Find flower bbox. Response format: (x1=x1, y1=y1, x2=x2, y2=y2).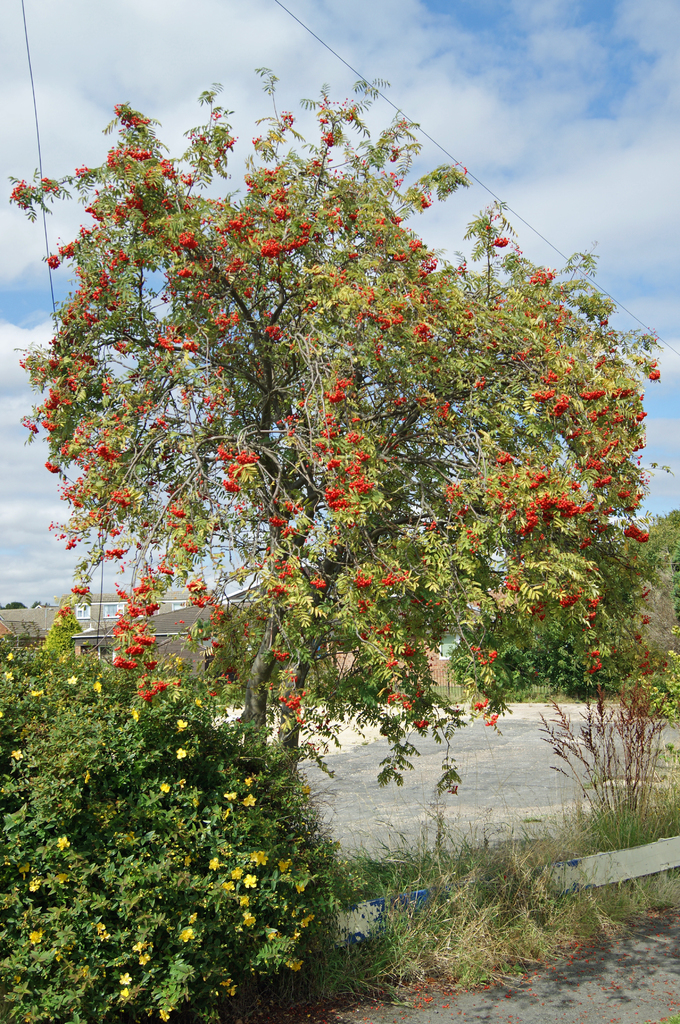
(x1=208, y1=860, x2=220, y2=872).
